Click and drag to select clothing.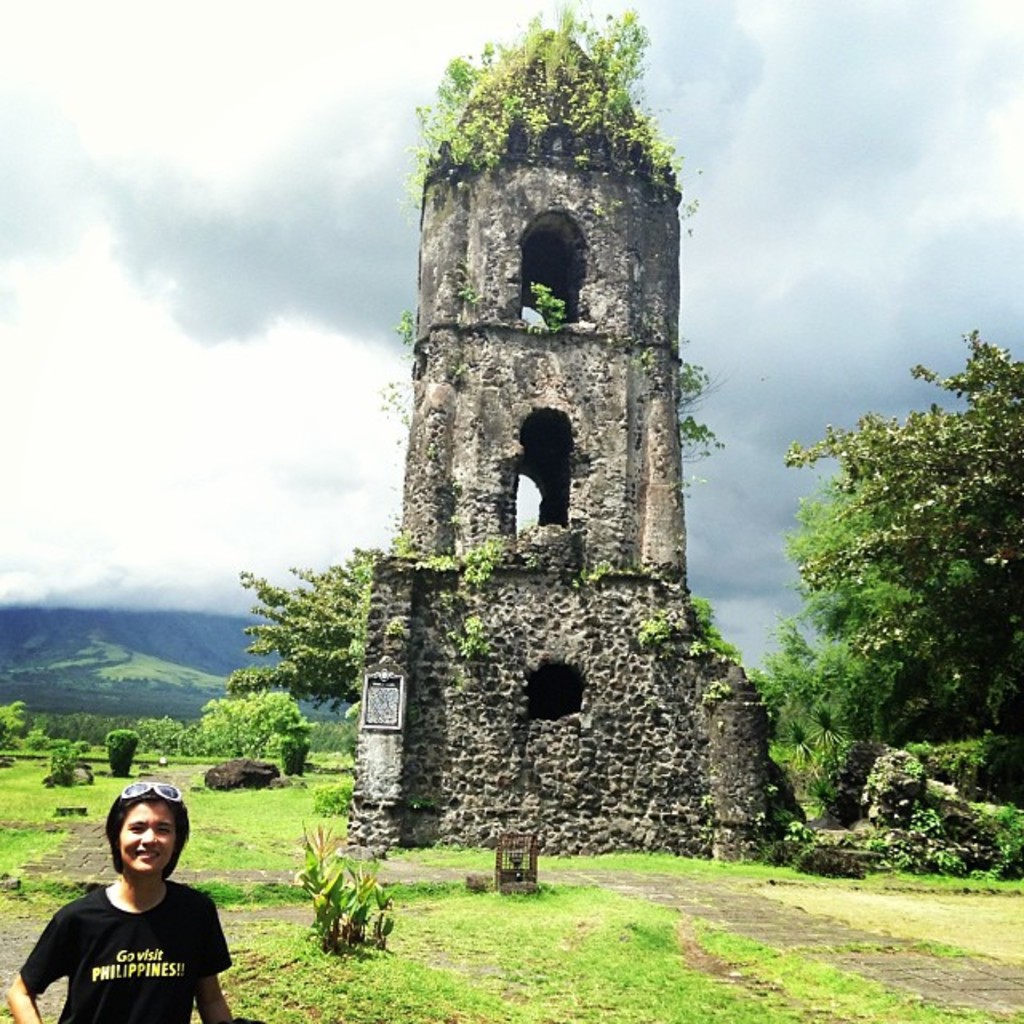
Selection: left=14, top=874, right=230, bottom=1011.
